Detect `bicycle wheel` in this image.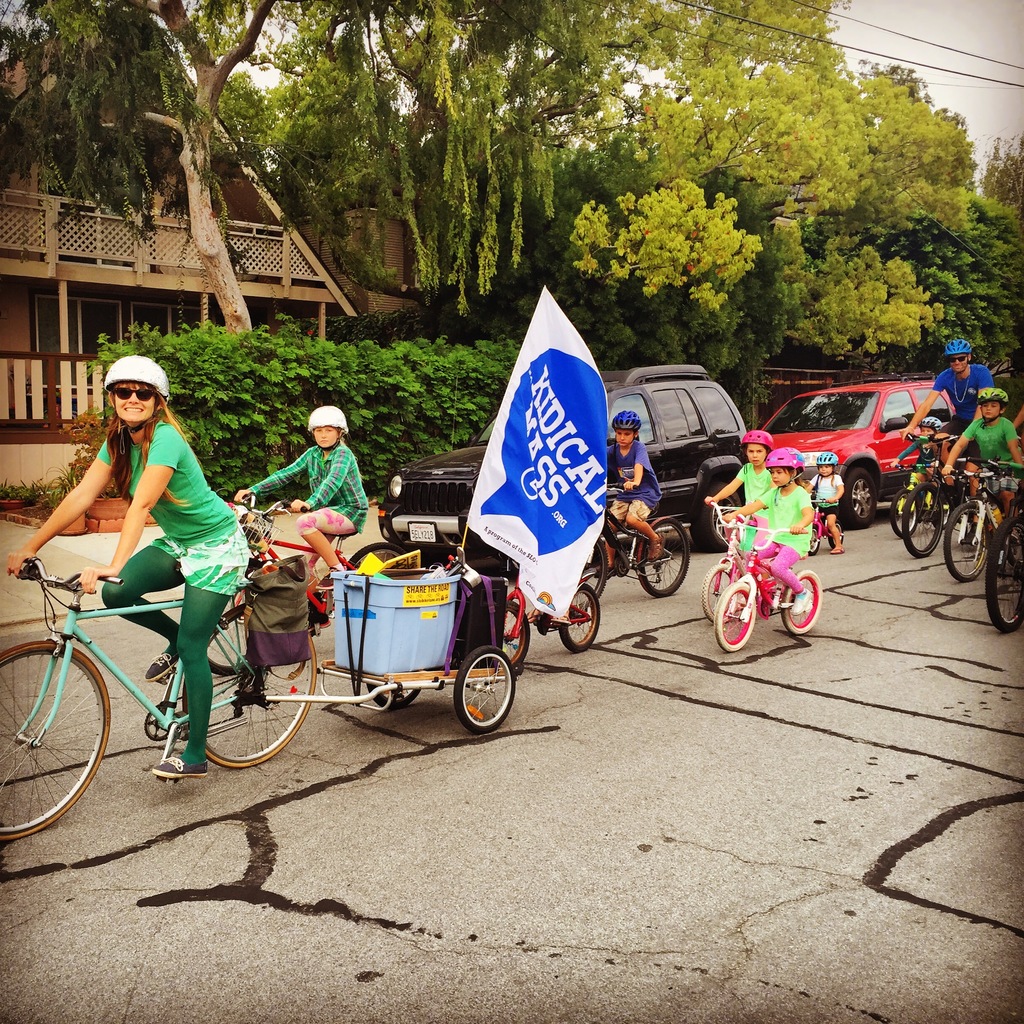
Detection: {"x1": 641, "y1": 520, "x2": 689, "y2": 594}.
